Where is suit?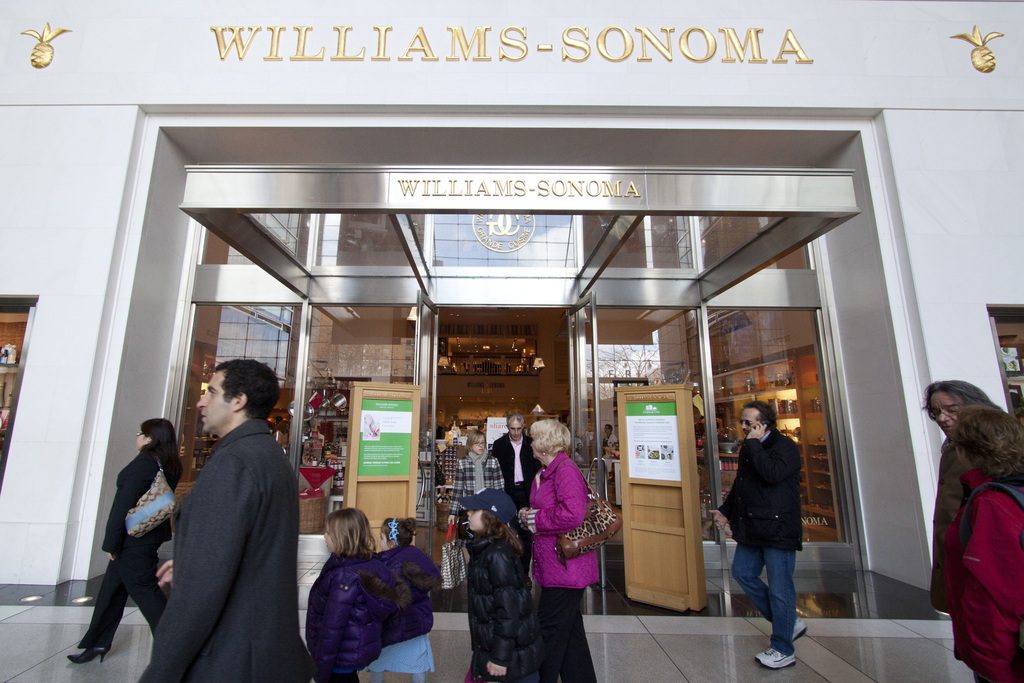
<region>79, 458, 184, 652</region>.
